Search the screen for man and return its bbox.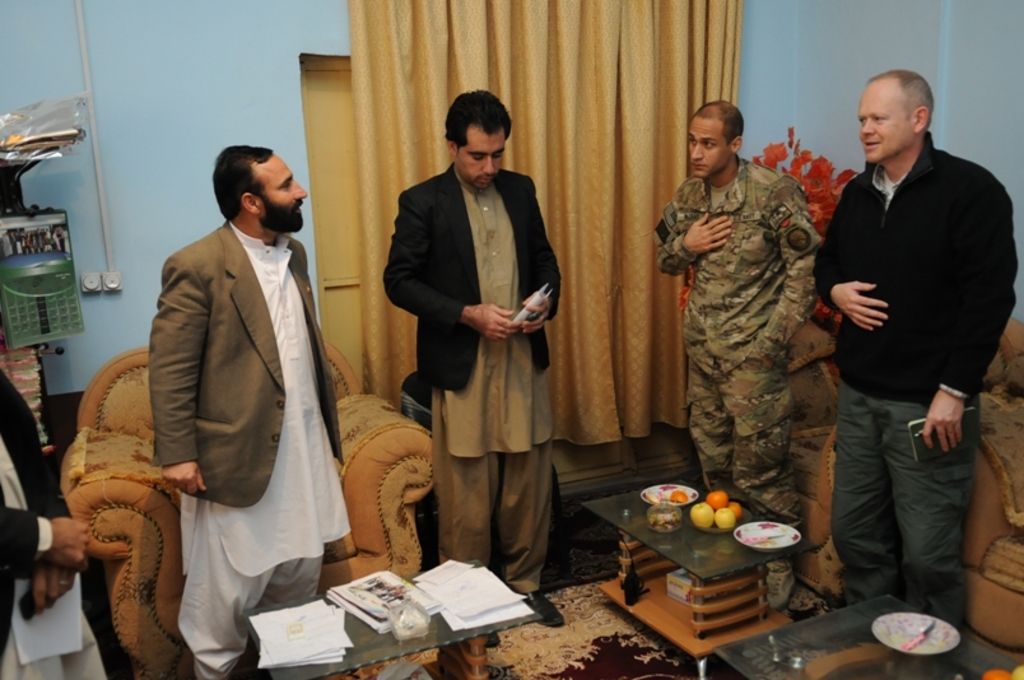
Found: <bbox>650, 97, 823, 613</bbox>.
